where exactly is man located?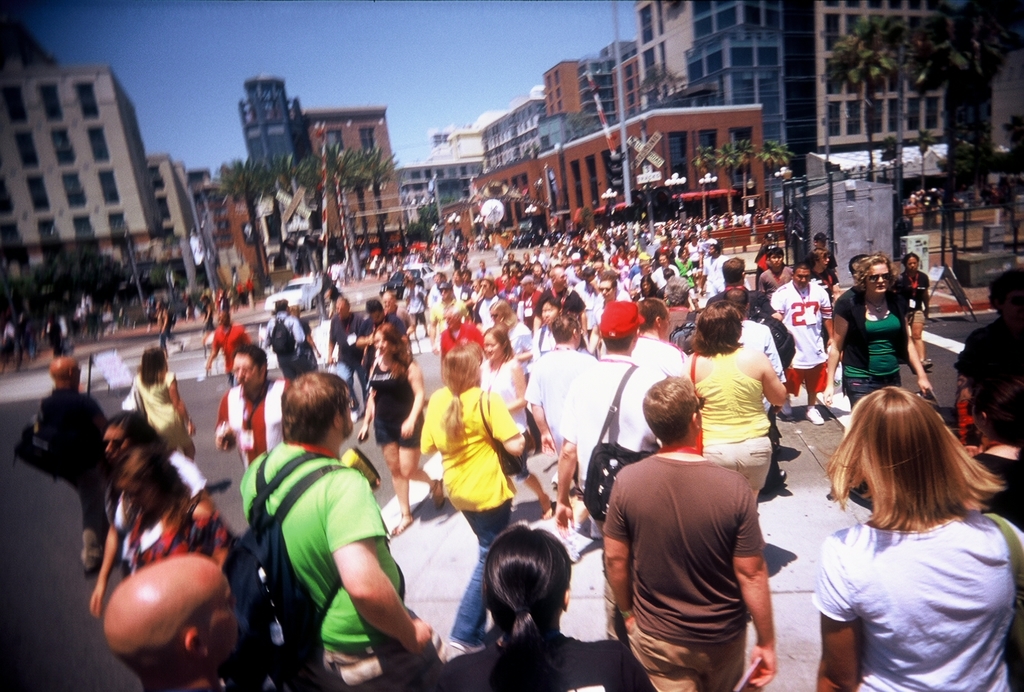
Its bounding box is pyautogui.locateOnScreen(266, 295, 309, 375).
